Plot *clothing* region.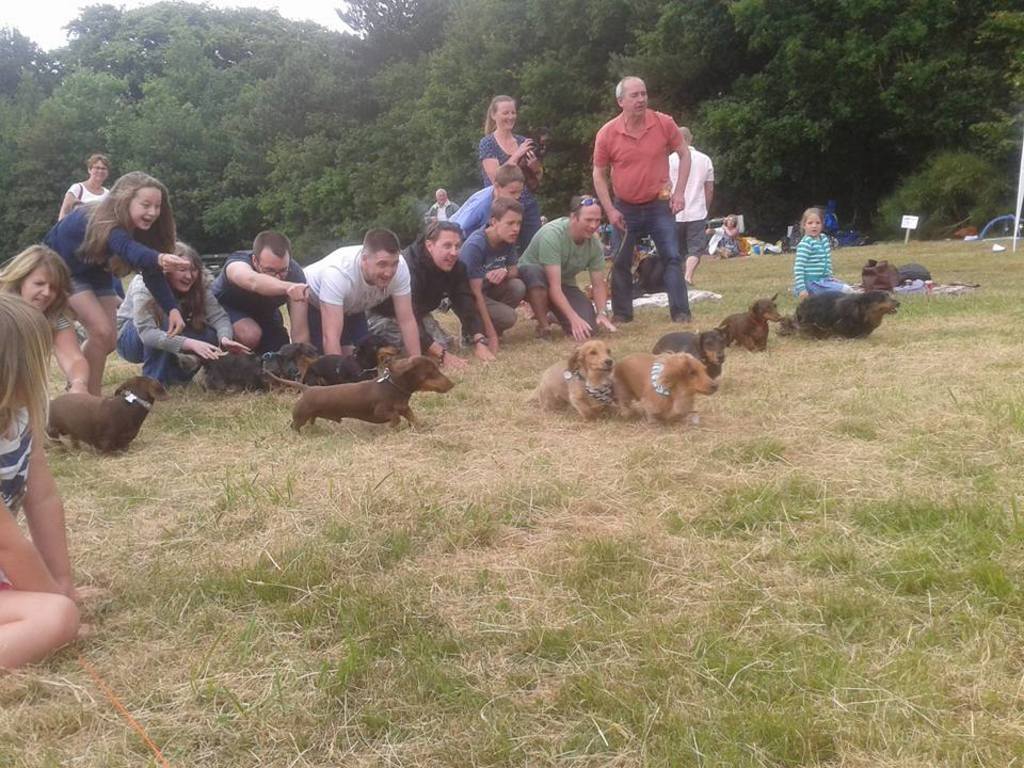
Plotted at 509, 215, 606, 332.
